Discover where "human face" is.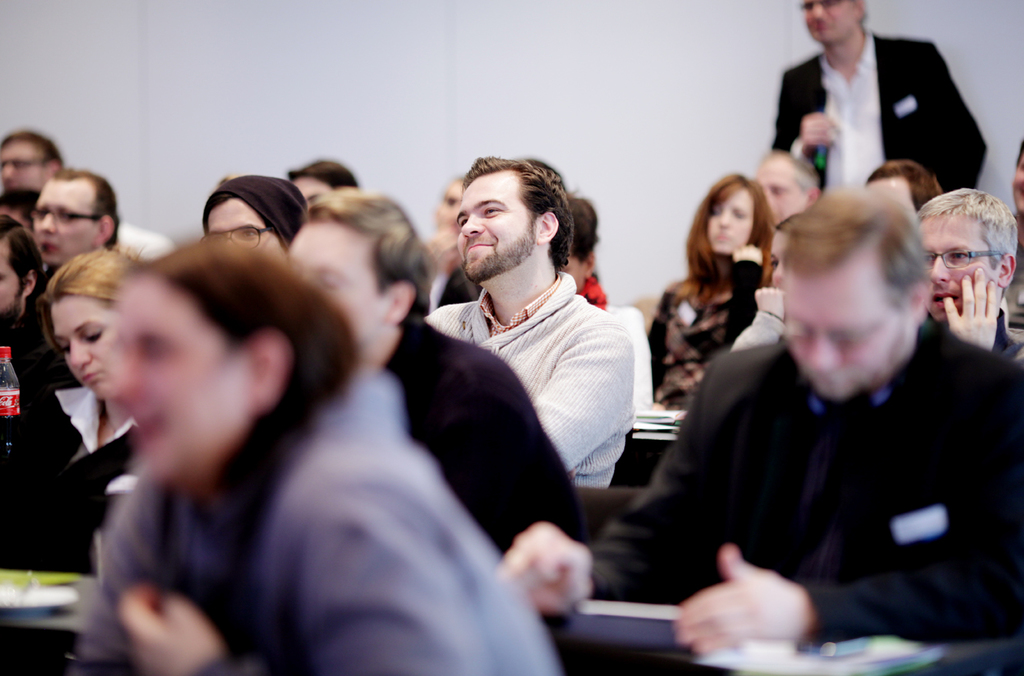
Discovered at x1=0, y1=142, x2=48, y2=187.
